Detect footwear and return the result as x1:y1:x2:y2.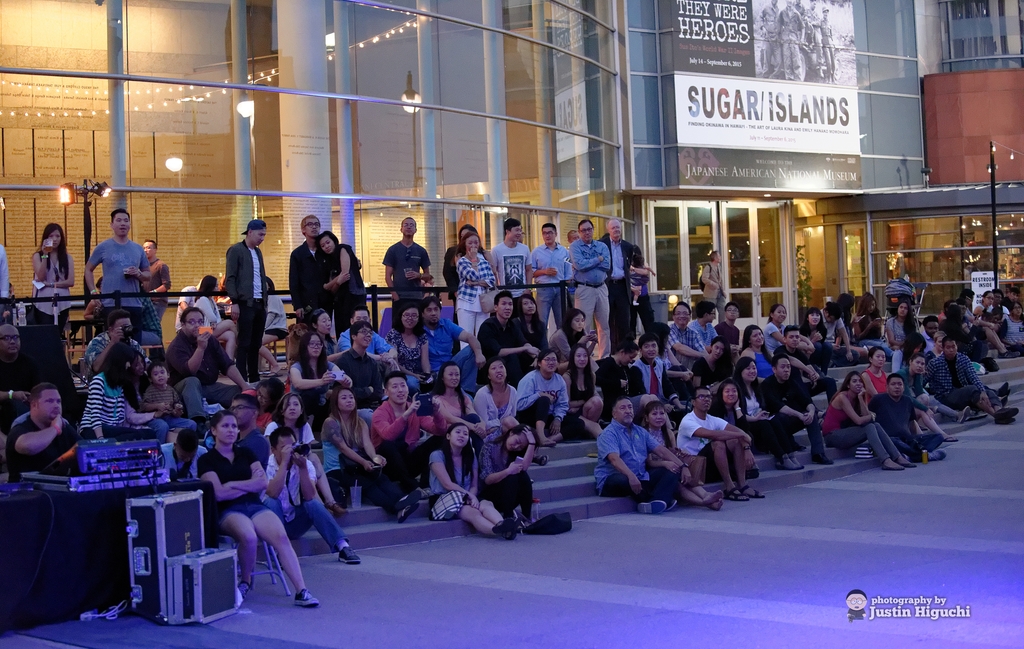
964:411:970:424.
